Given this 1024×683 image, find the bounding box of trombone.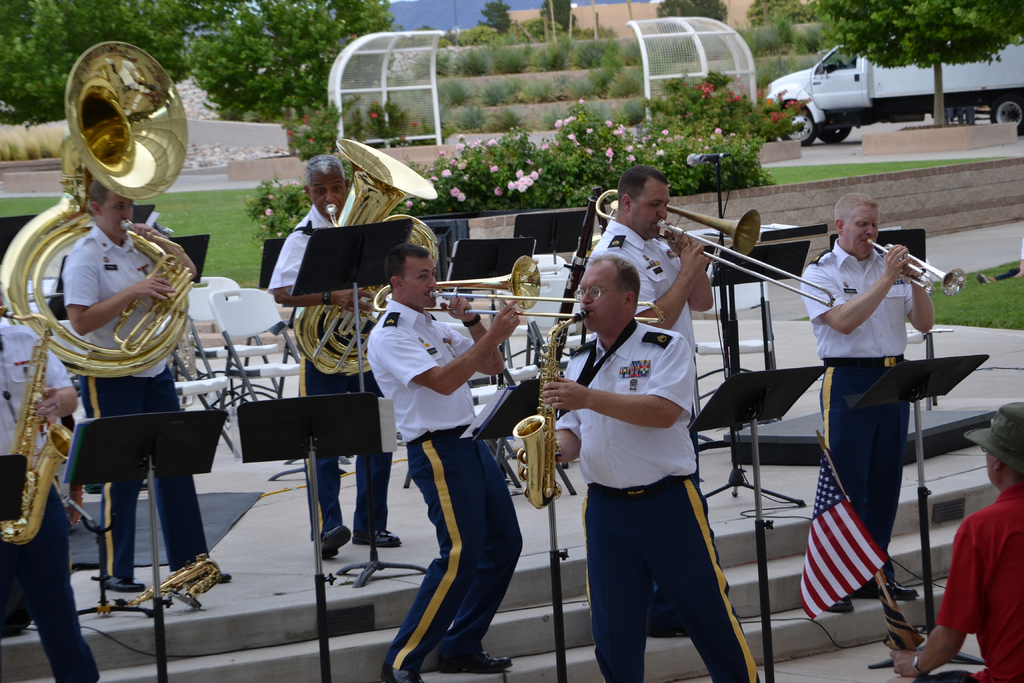
[371,257,670,325].
